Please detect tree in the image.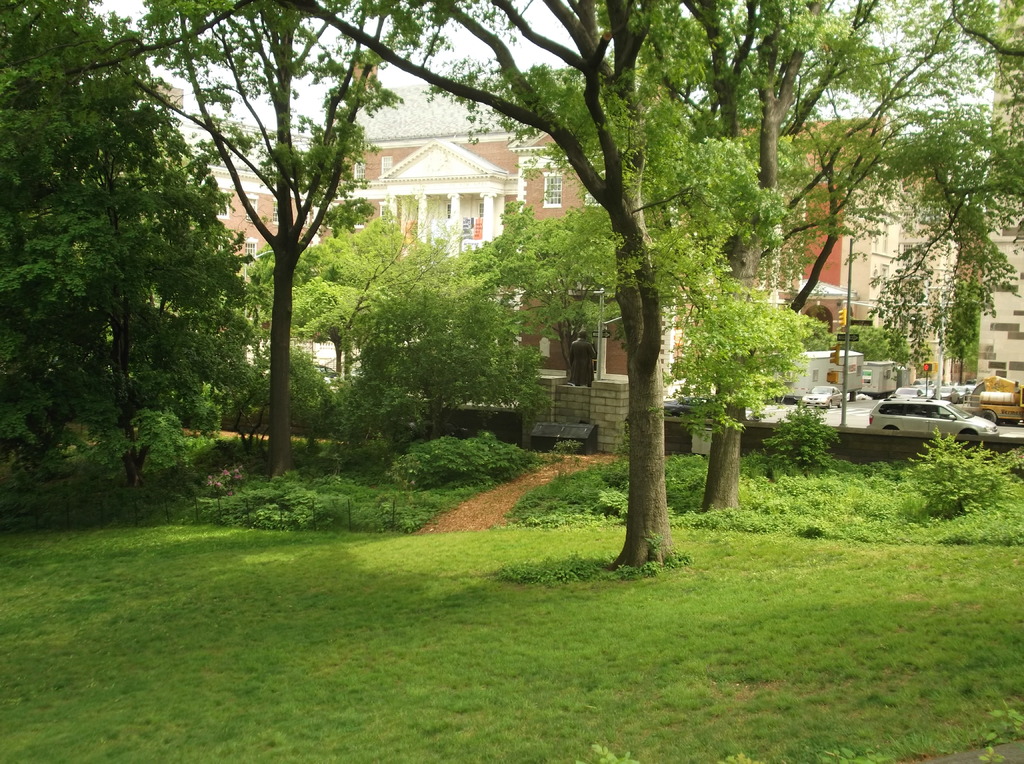
[left=320, top=189, right=391, bottom=266].
